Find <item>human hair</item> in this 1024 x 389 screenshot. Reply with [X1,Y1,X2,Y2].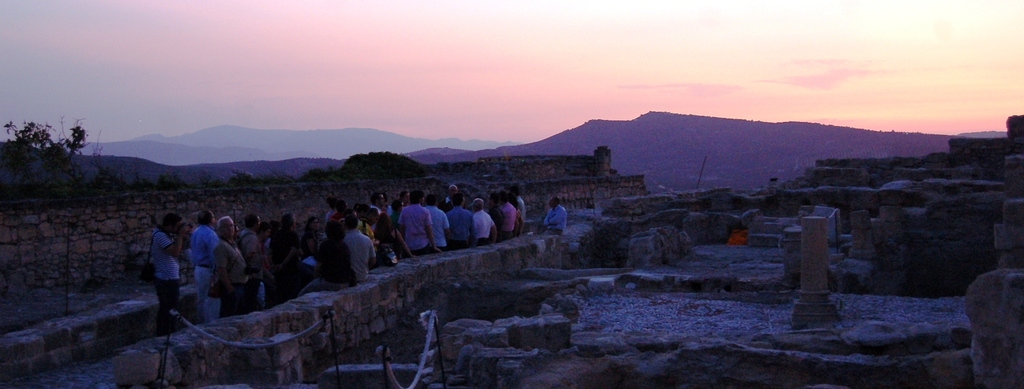
[324,219,344,239].
